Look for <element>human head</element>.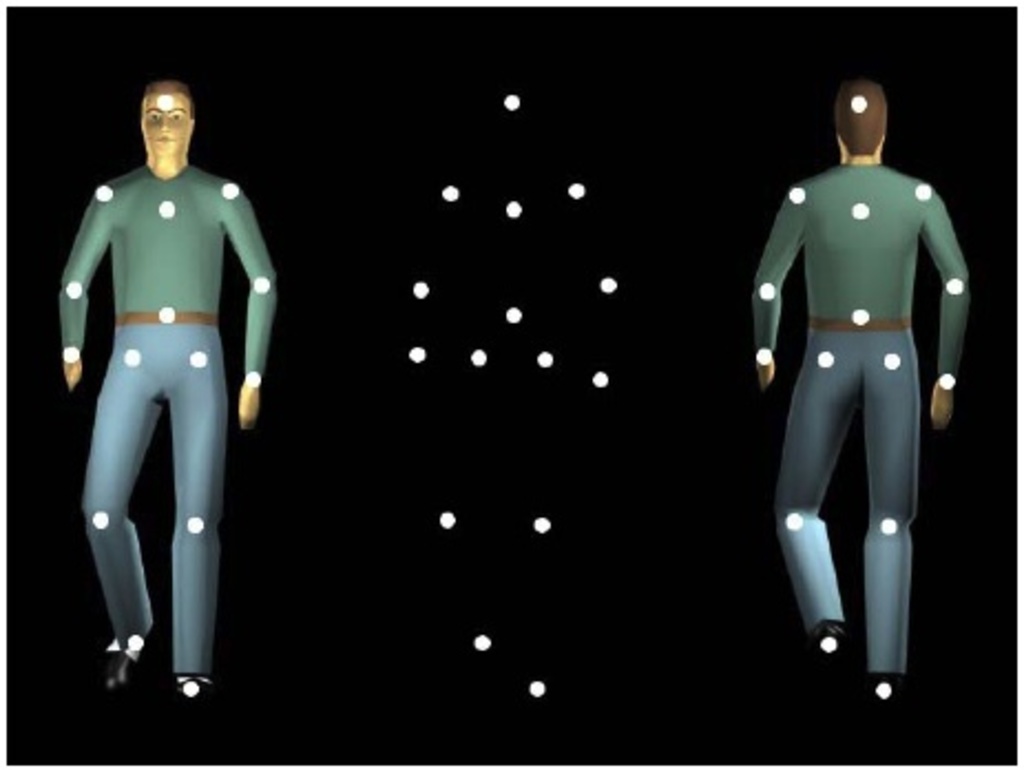
Found: <box>821,71,911,162</box>.
